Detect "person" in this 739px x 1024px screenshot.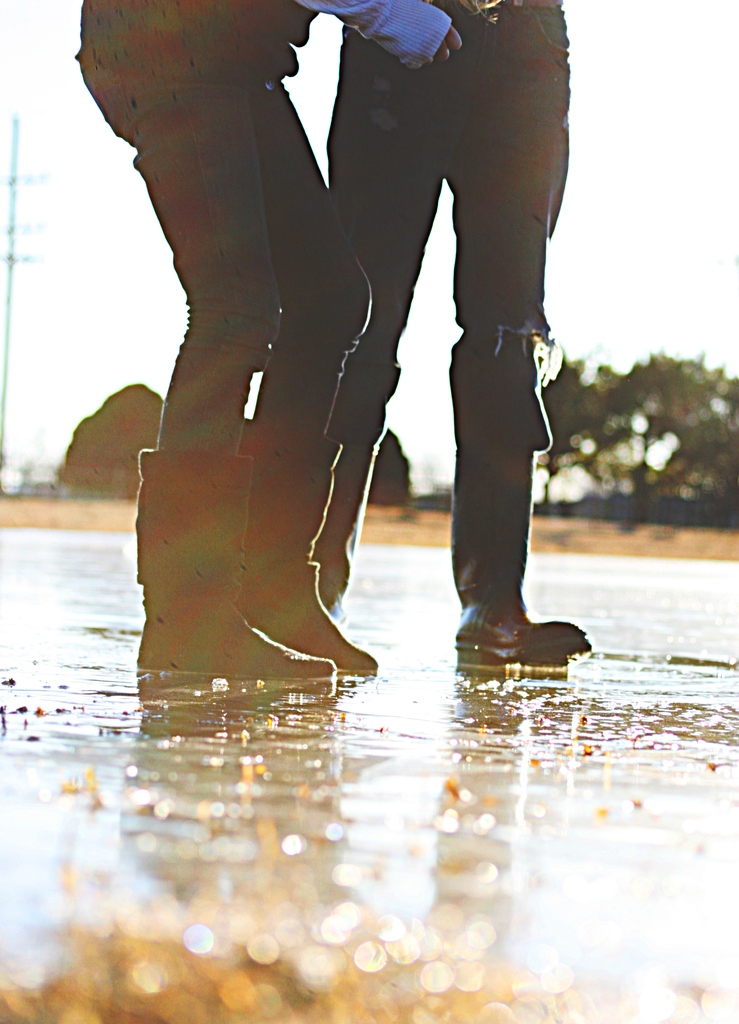
Detection: bbox(326, 0, 593, 669).
